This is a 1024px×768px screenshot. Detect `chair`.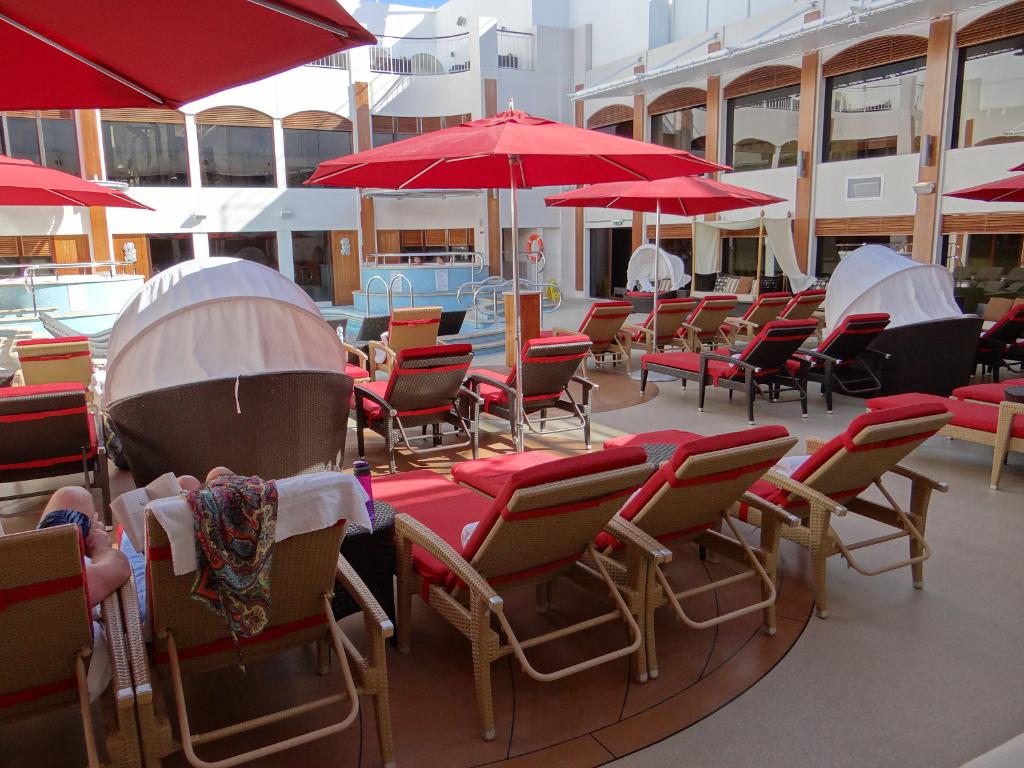
[x1=345, y1=314, x2=392, y2=366].
